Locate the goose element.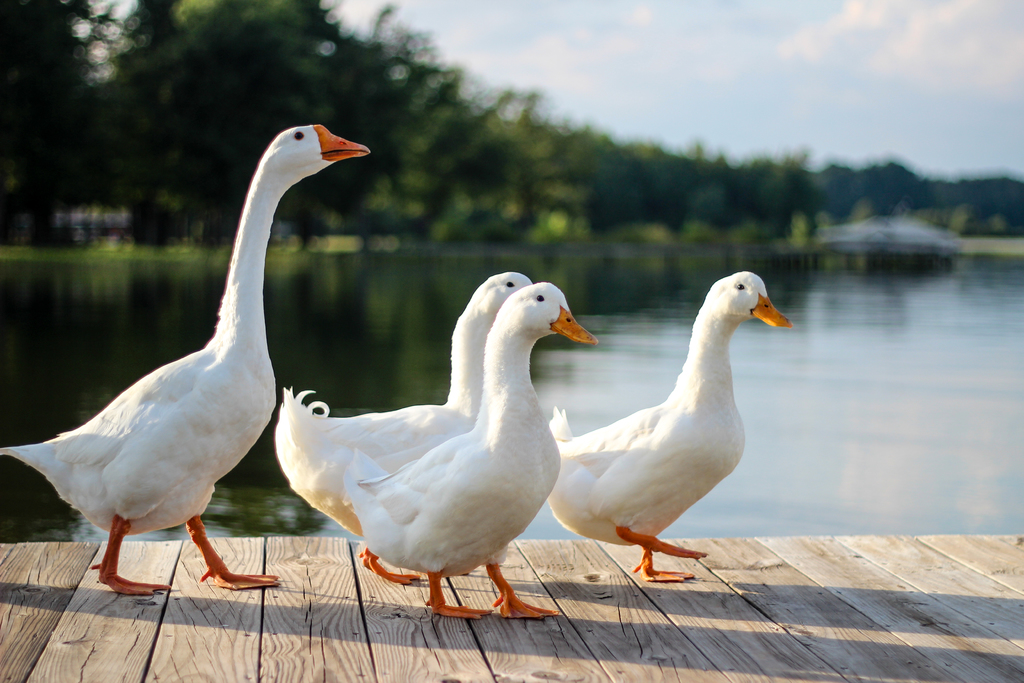
Element bbox: 0/120/371/597.
